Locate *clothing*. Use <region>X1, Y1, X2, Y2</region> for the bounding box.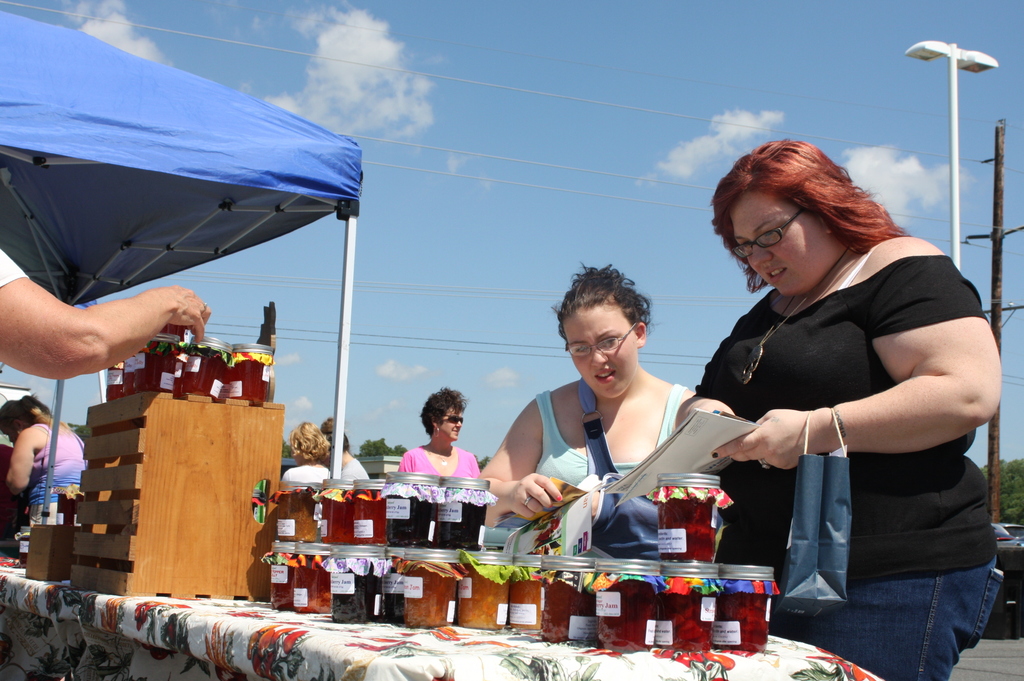
<region>694, 204, 983, 621</region>.
